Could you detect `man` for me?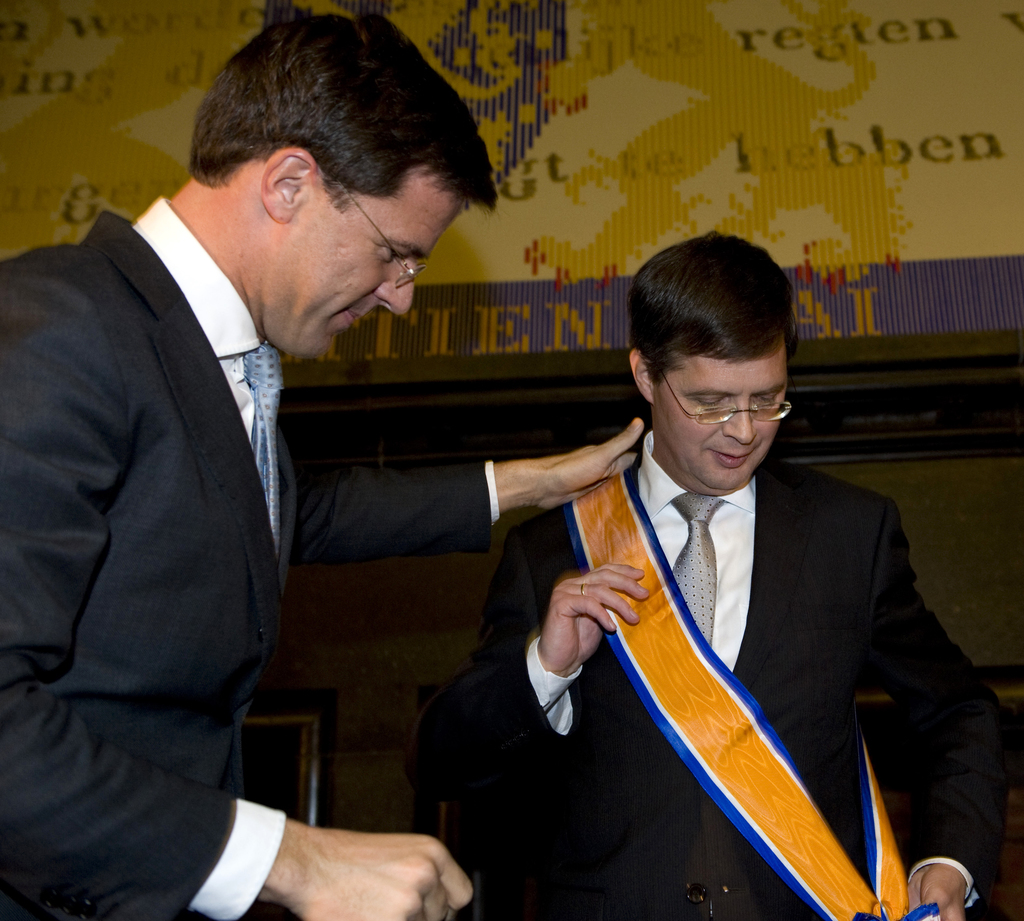
Detection result: <box>0,2,650,920</box>.
